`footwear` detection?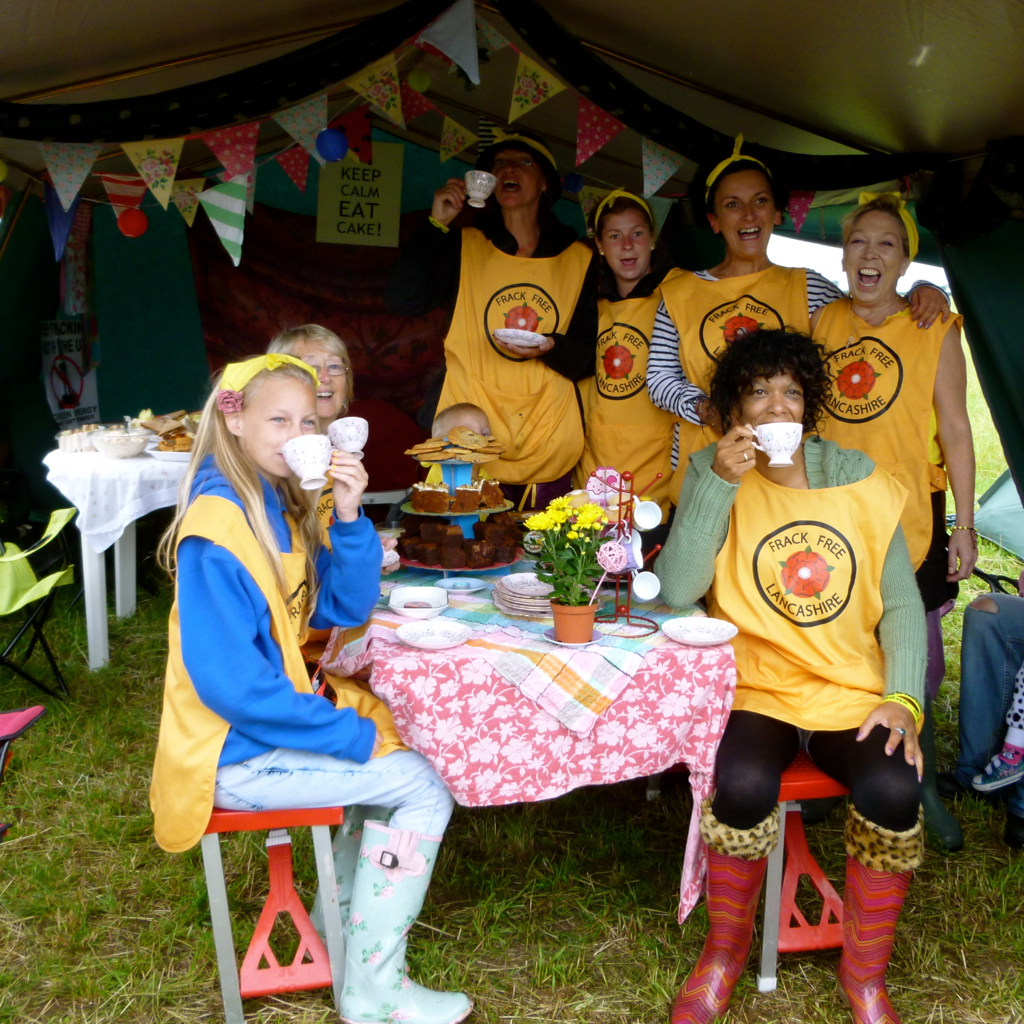
select_region(834, 821, 928, 1023)
